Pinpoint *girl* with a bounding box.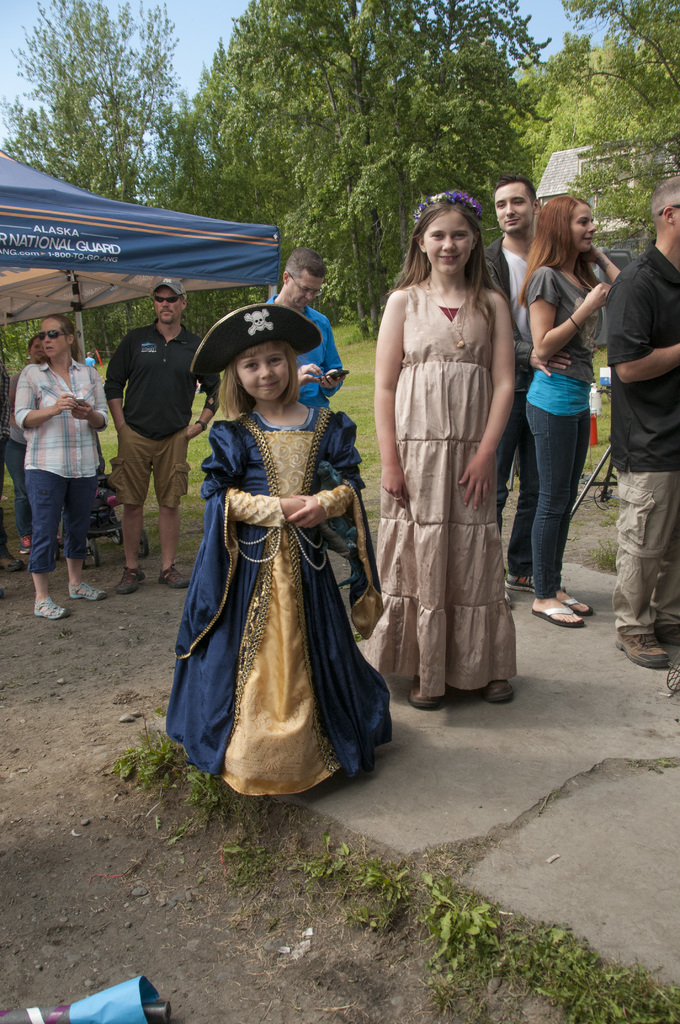
[left=518, top=189, right=628, bottom=630].
